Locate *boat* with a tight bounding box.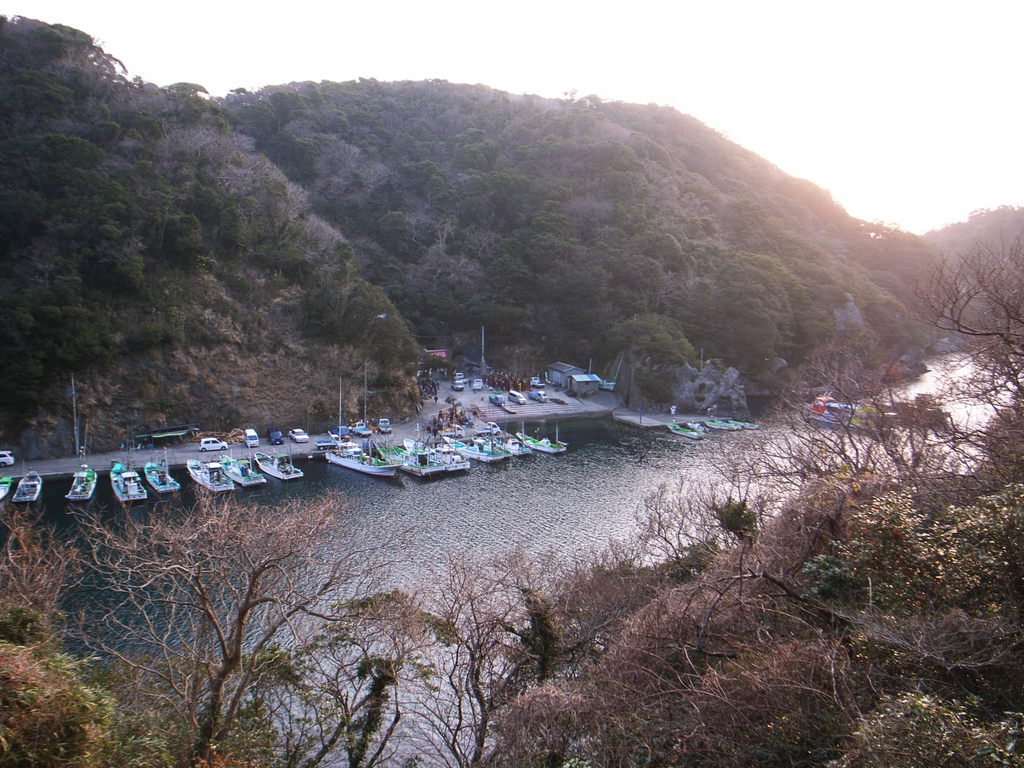
Rect(877, 389, 955, 426).
